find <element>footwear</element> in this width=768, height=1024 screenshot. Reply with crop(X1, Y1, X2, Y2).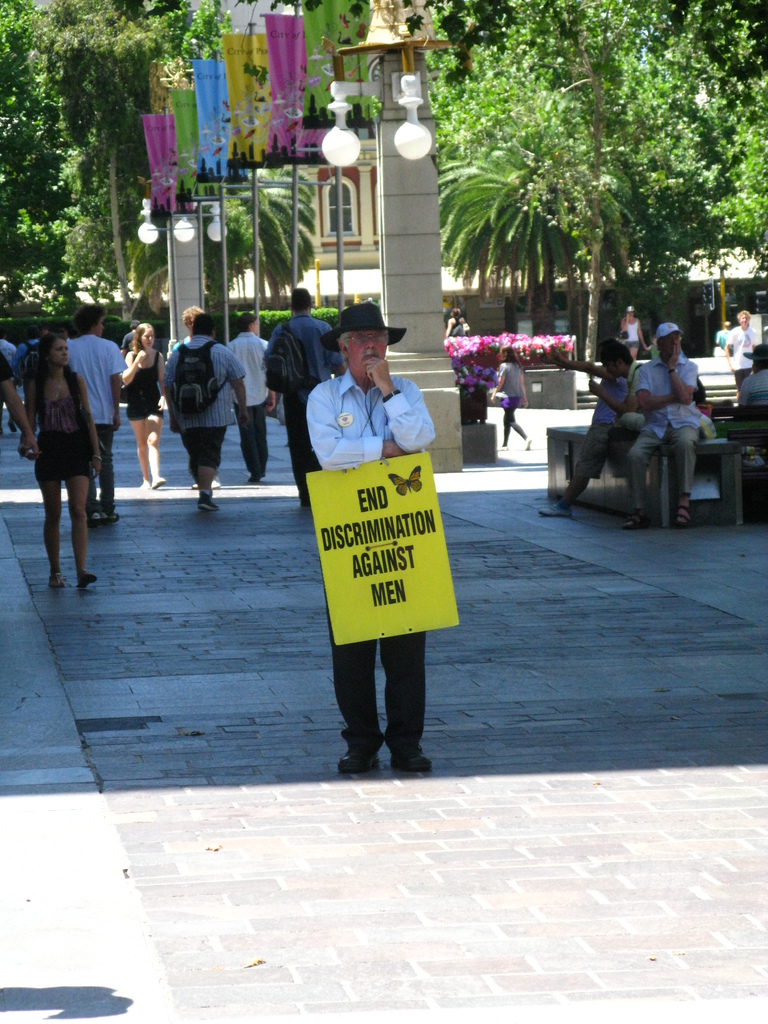
crop(493, 444, 511, 451).
